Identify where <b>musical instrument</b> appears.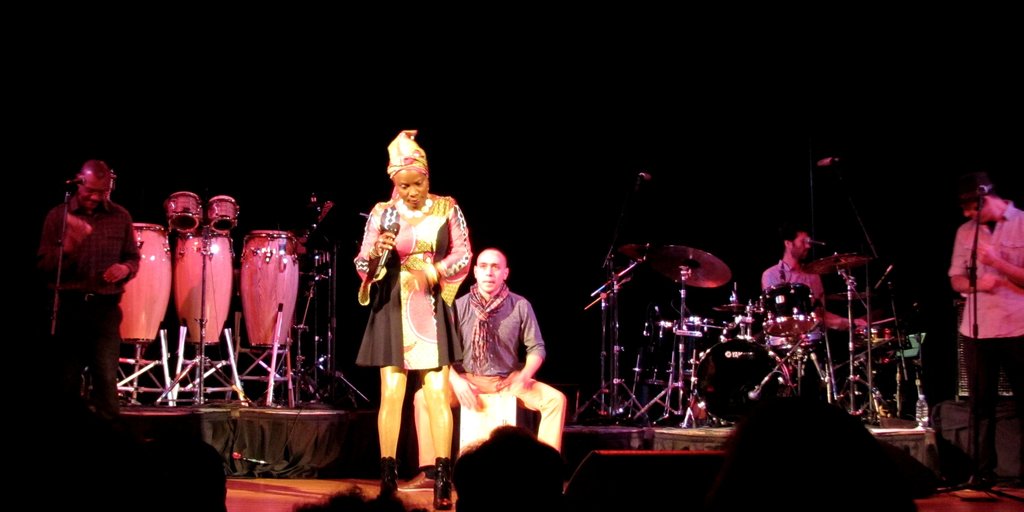
Appears at 227/228/293/348.
